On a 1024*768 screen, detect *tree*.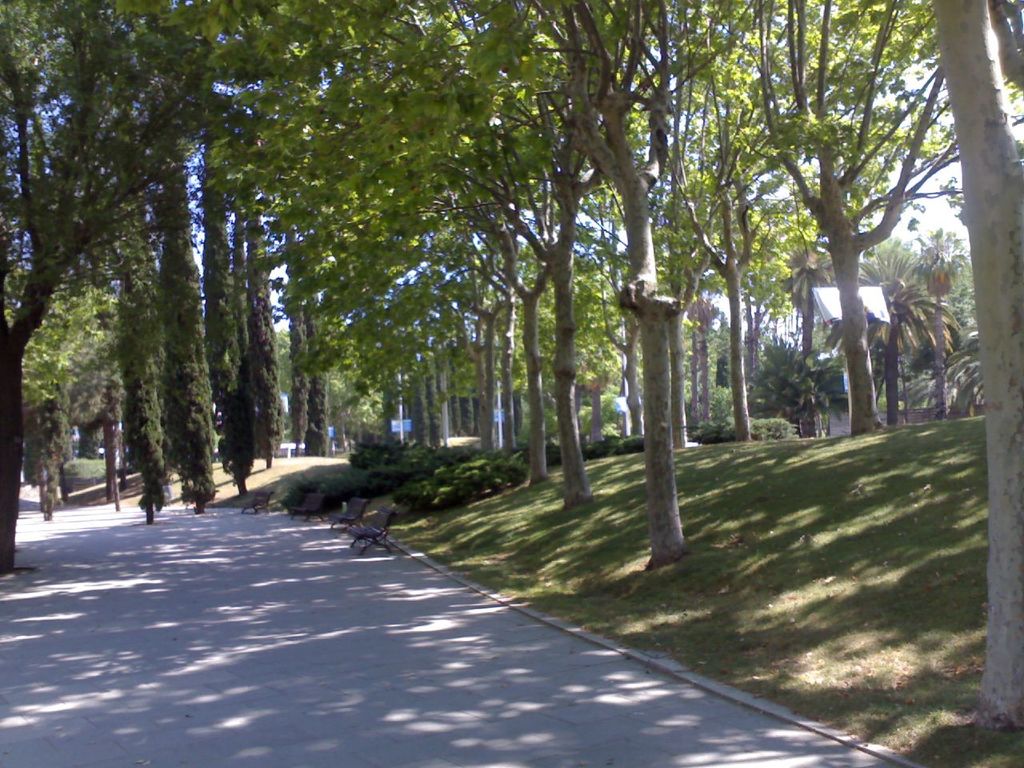
left=891, top=223, right=978, bottom=426.
